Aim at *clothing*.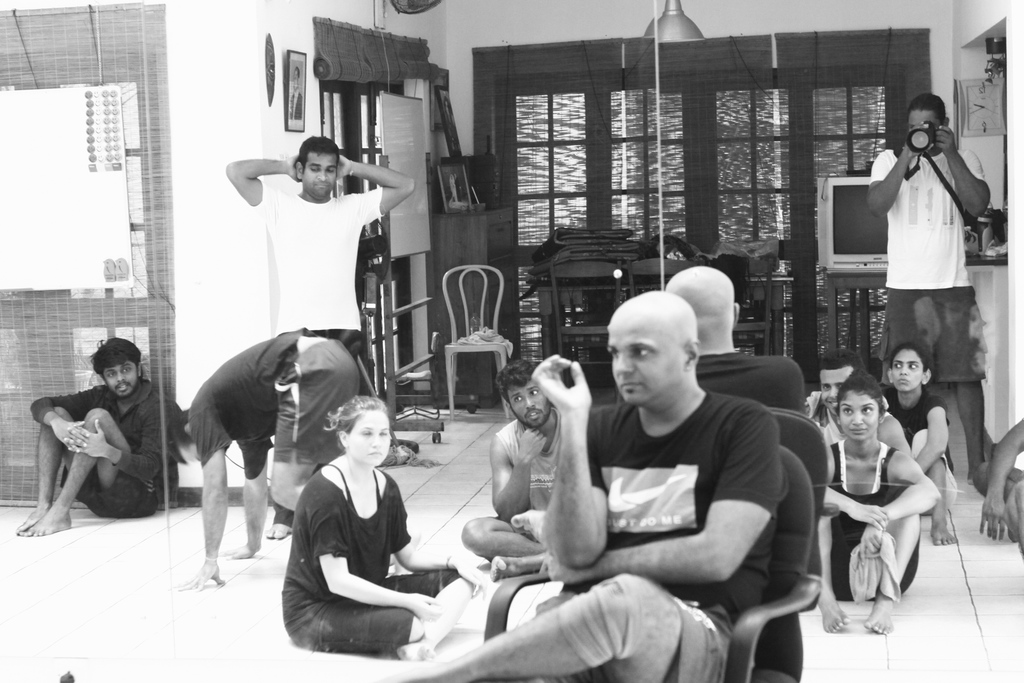
Aimed at rect(189, 339, 360, 472).
